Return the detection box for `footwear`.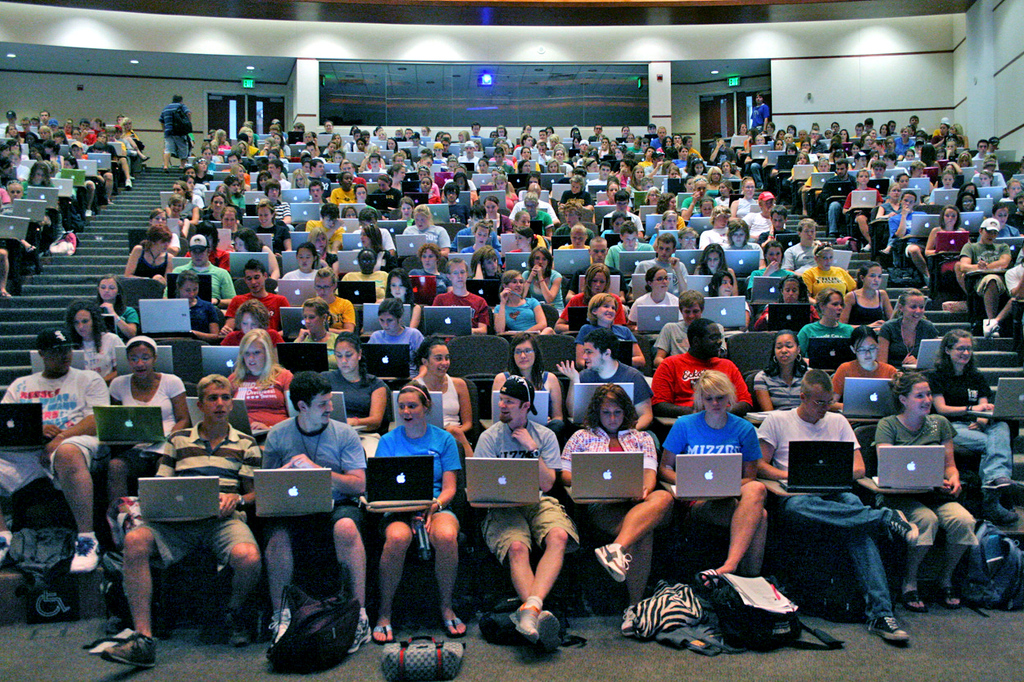
[left=538, top=607, right=561, bottom=655].
